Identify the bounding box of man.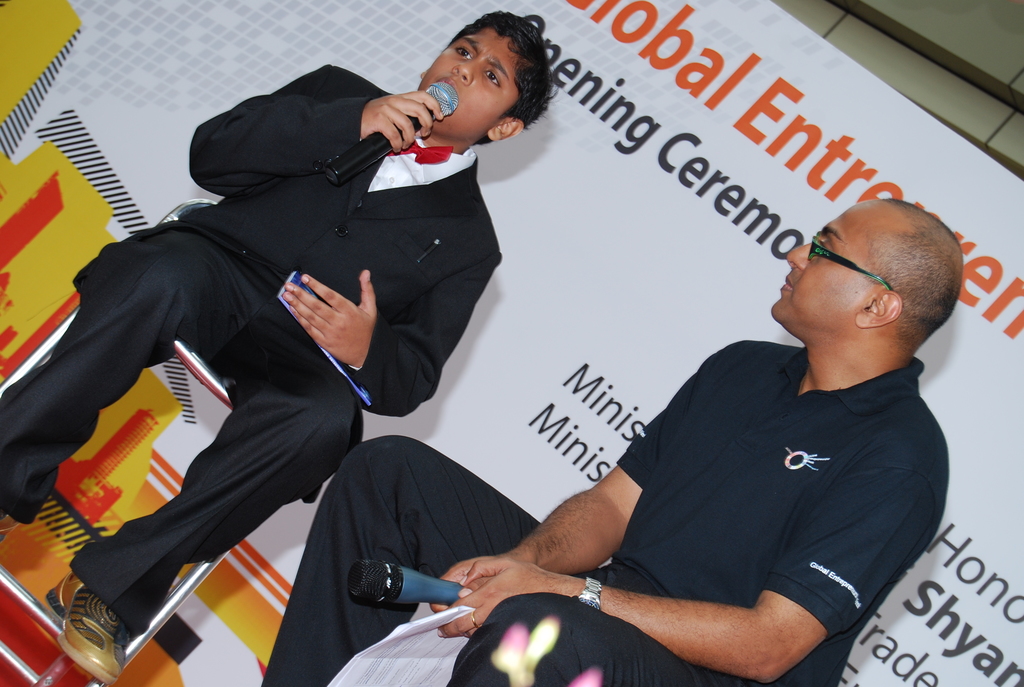
locate(0, 15, 531, 684).
